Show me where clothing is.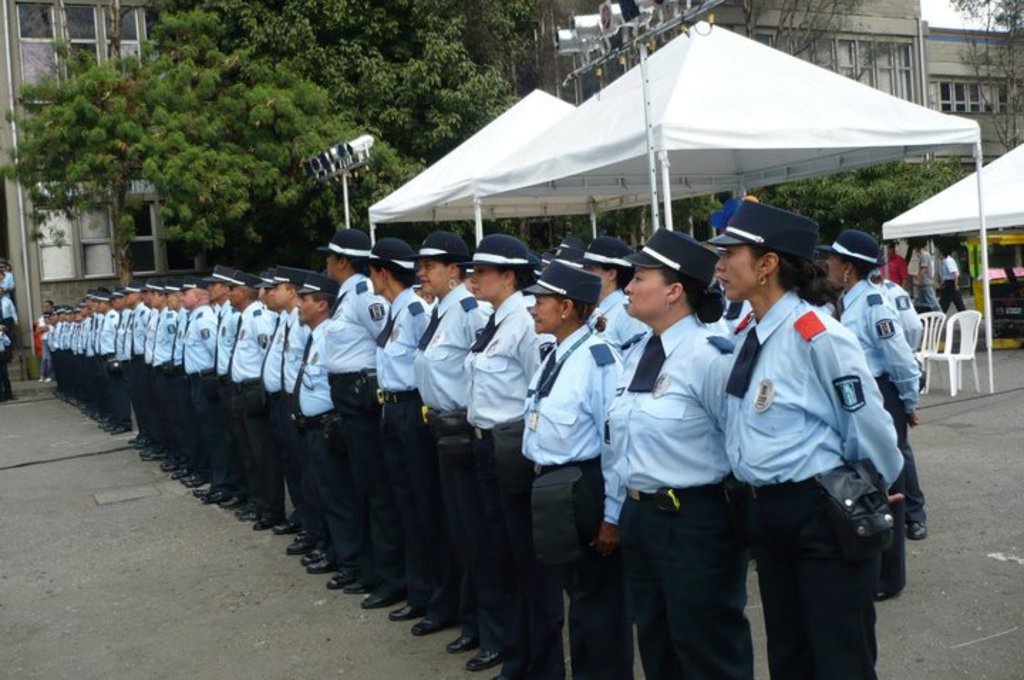
clothing is at (155, 309, 179, 434).
